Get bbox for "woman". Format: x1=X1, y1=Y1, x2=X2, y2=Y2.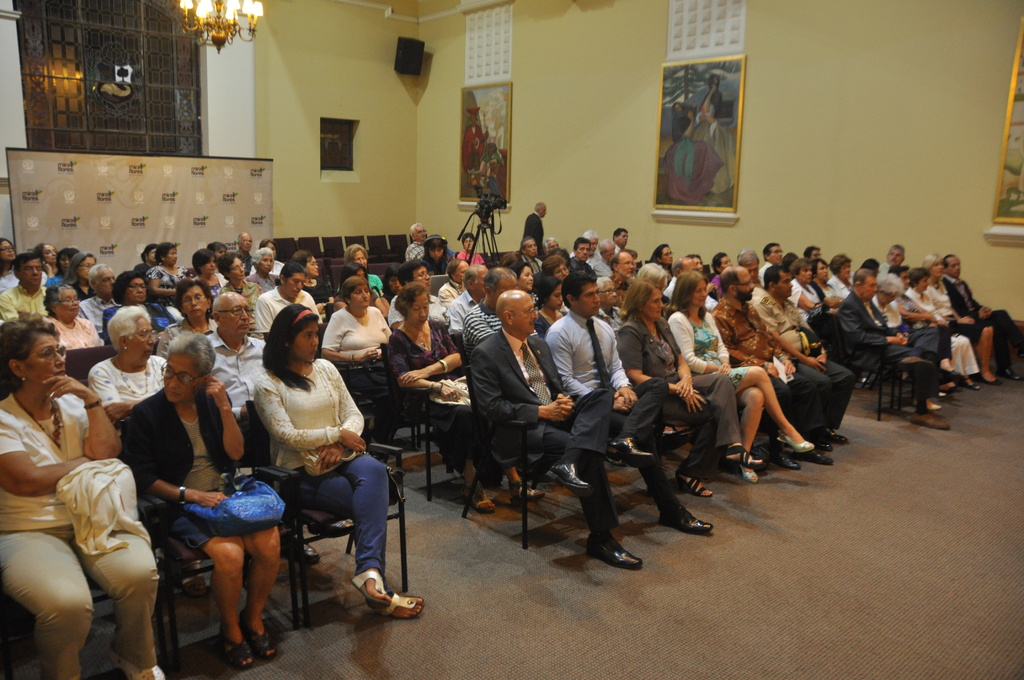
x1=510, y1=261, x2=544, y2=306.
